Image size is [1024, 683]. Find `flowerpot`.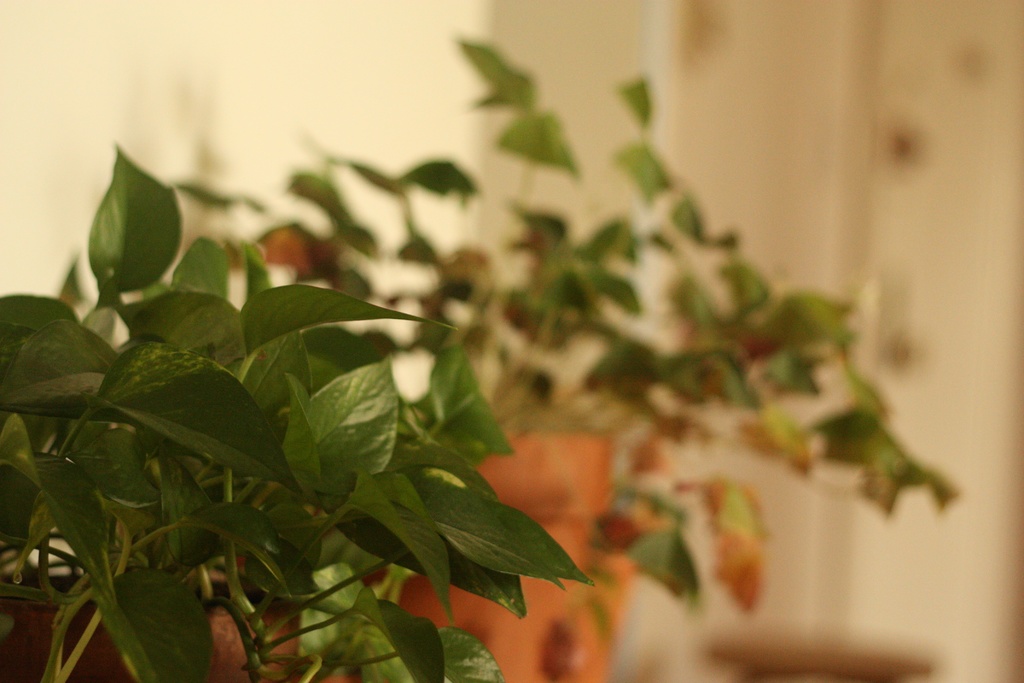
<bbox>0, 575, 301, 682</bbox>.
